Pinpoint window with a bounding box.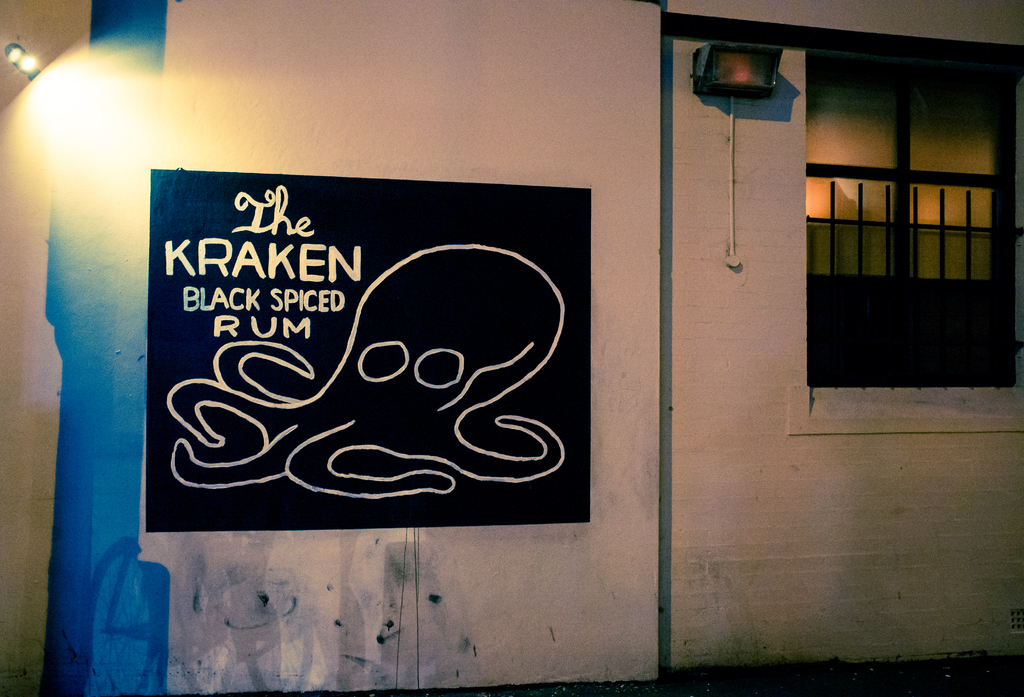
bbox(797, 29, 1007, 401).
